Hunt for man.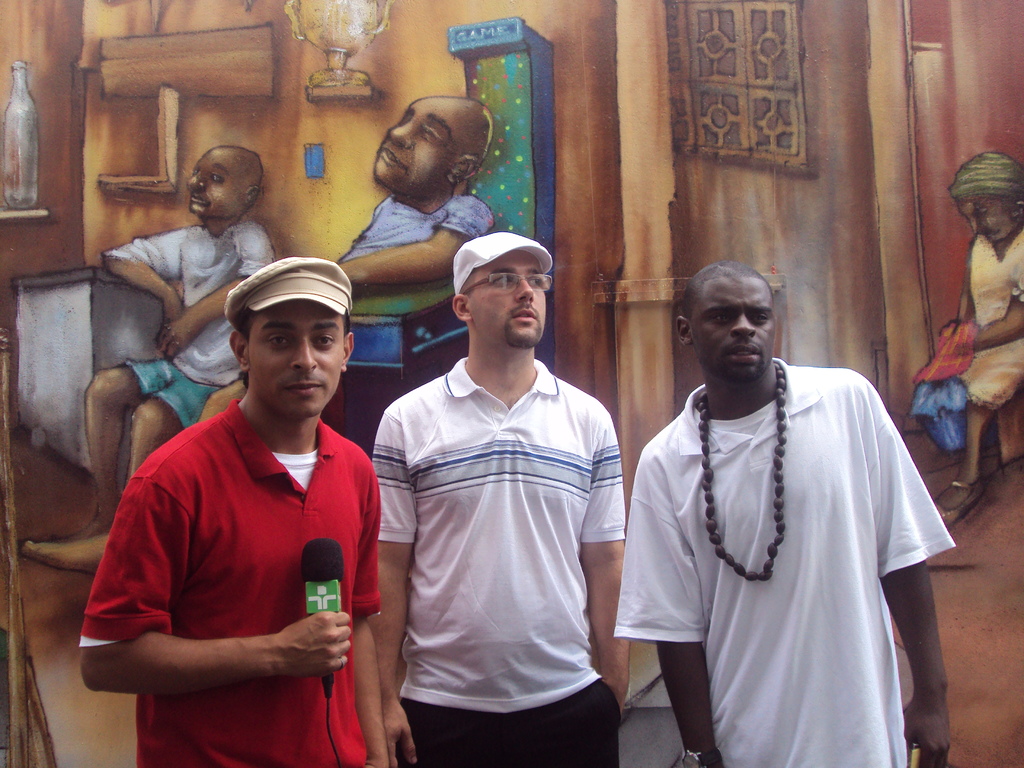
Hunted down at 910, 157, 1023, 528.
